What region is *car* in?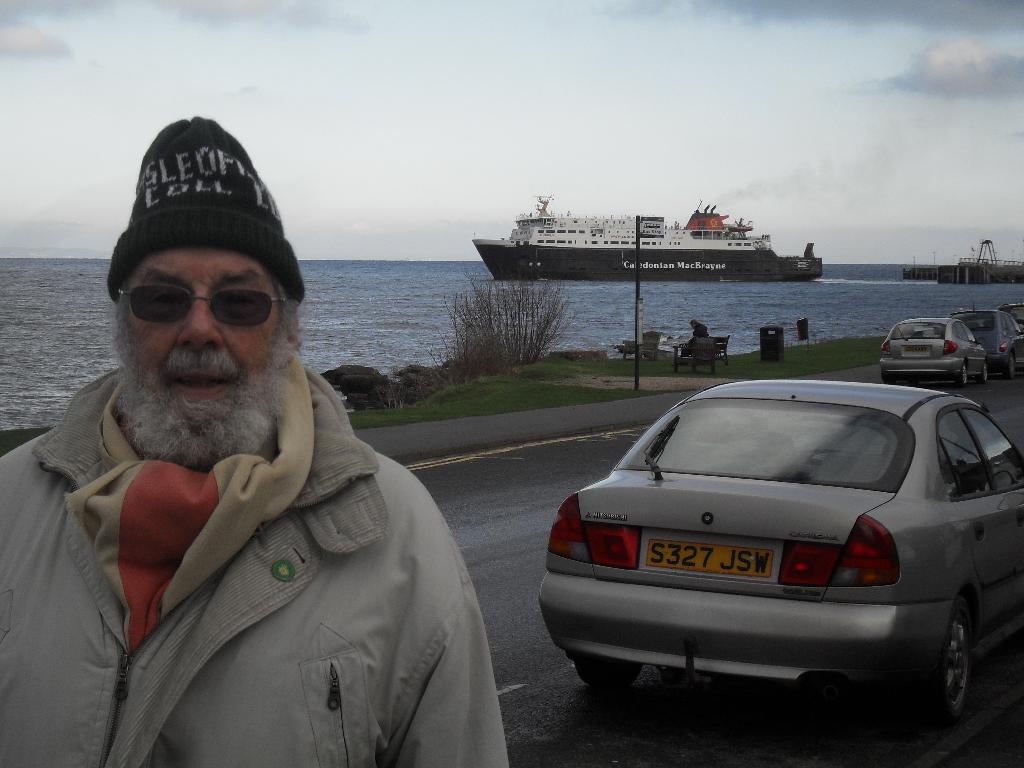
536/378/1023/744.
